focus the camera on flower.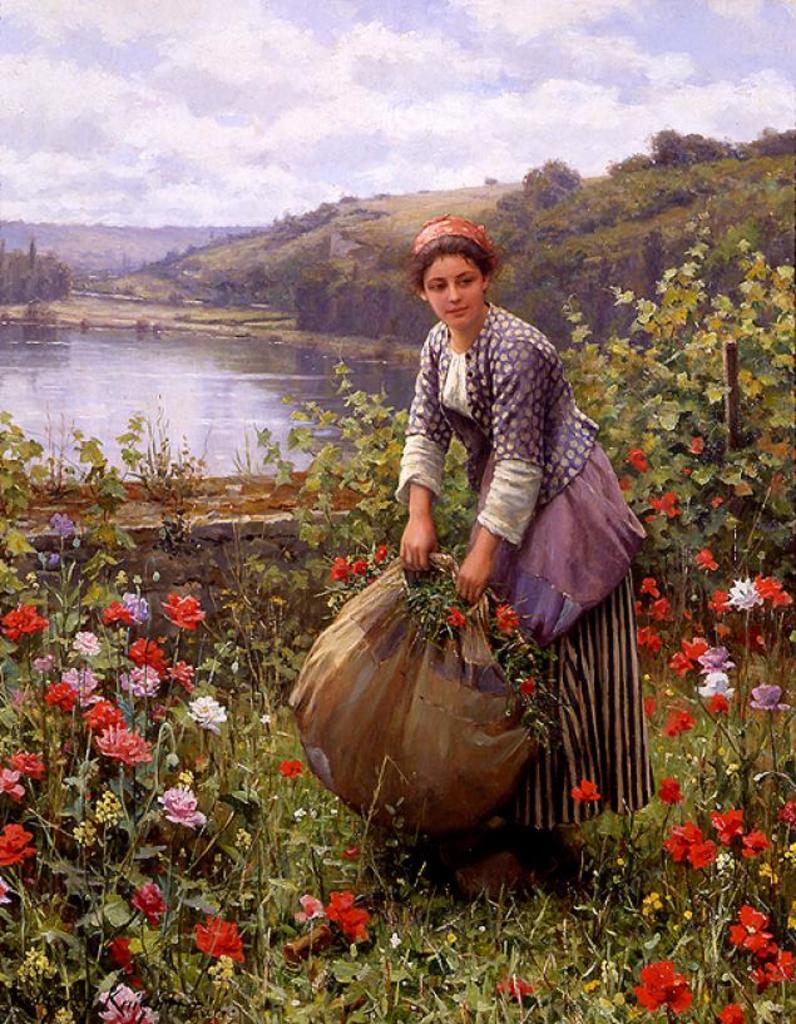
Focus region: 125, 587, 150, 620.
